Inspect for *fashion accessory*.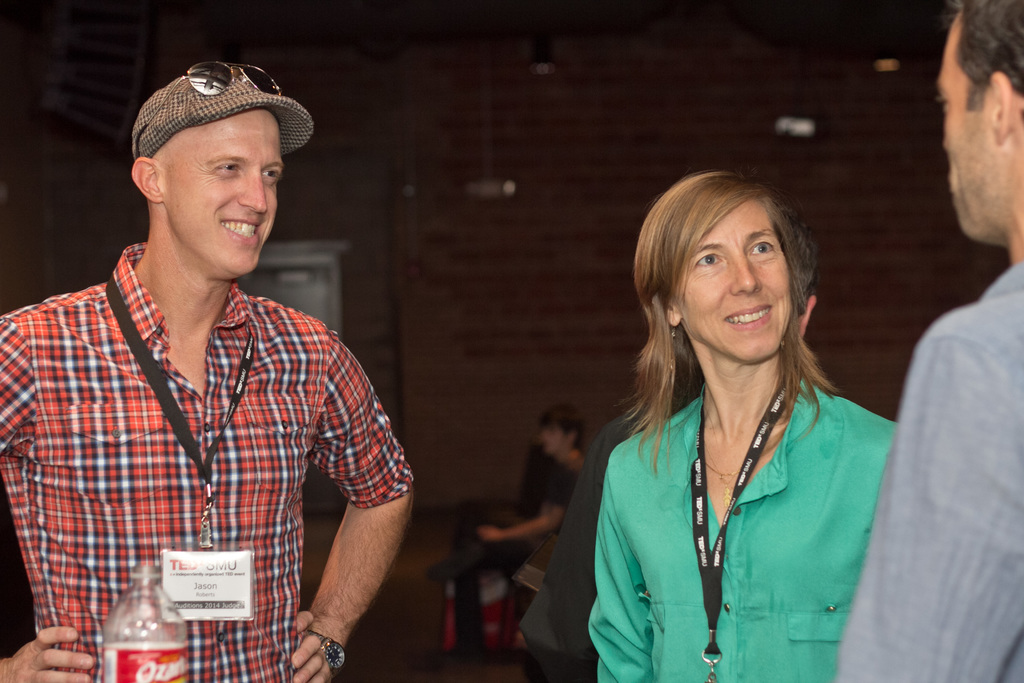
Inspection: {"left": 669, "top": 327, "right": 677, "bottom": 340}.
